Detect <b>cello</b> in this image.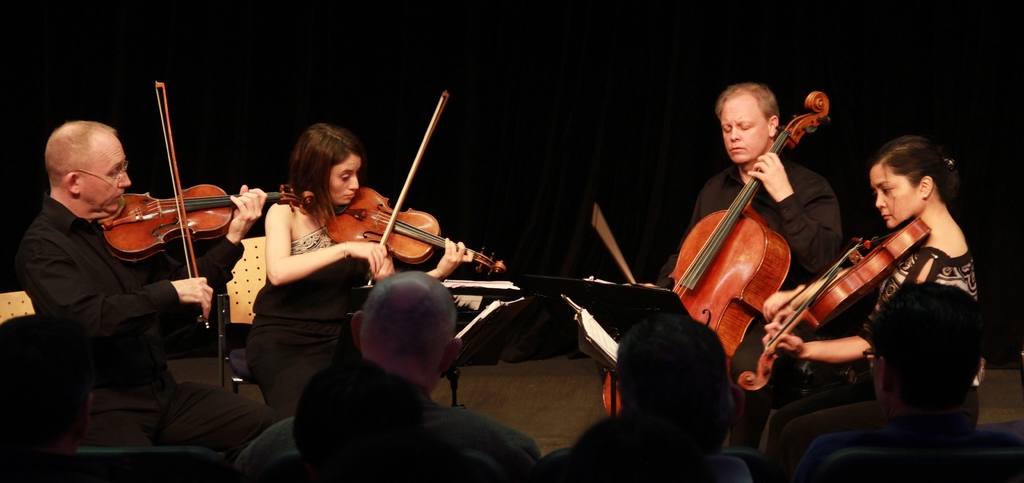
Detection: Rect(591, 93, 831, 414).
